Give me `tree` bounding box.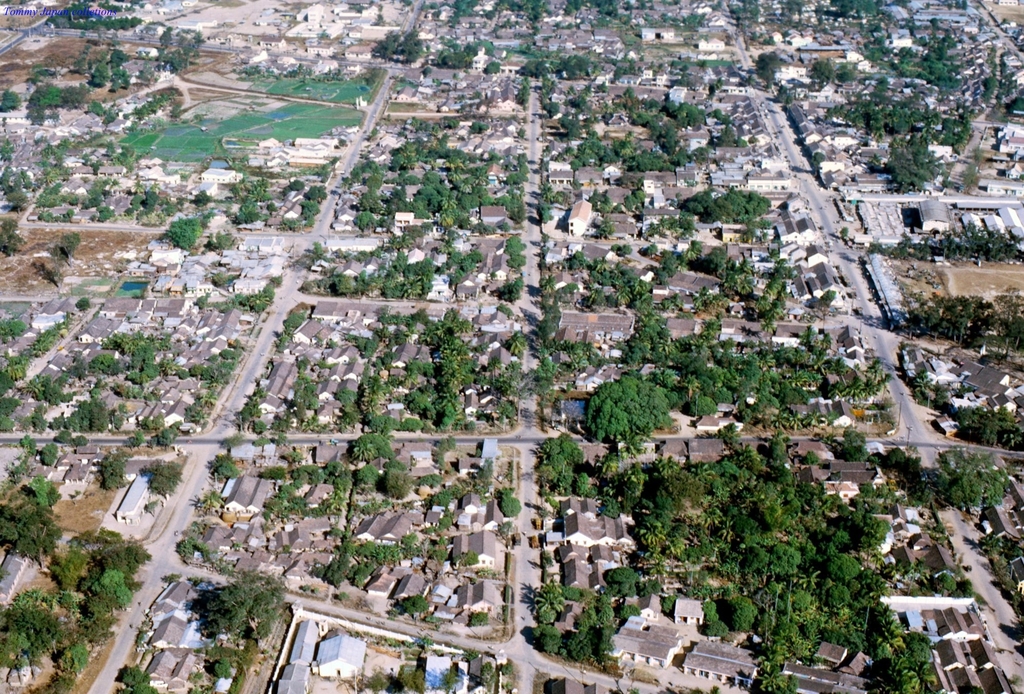
BBox(879, 557, 932, 602).
